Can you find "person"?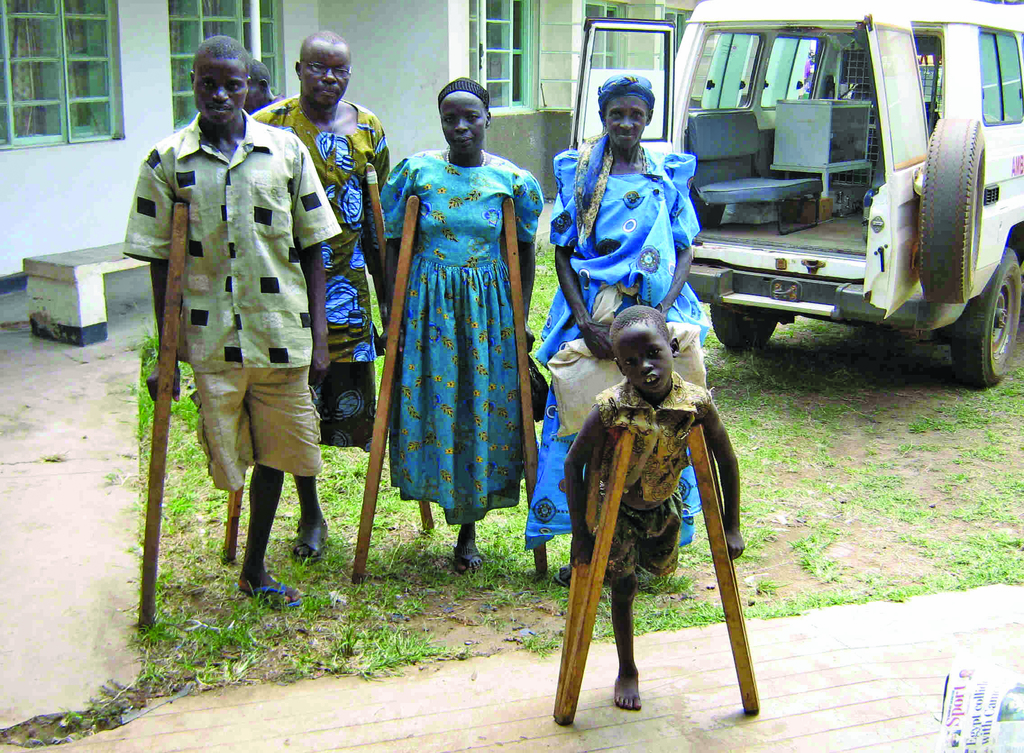
Yes, bounding box: bbox(378, 81, 545, 578).
